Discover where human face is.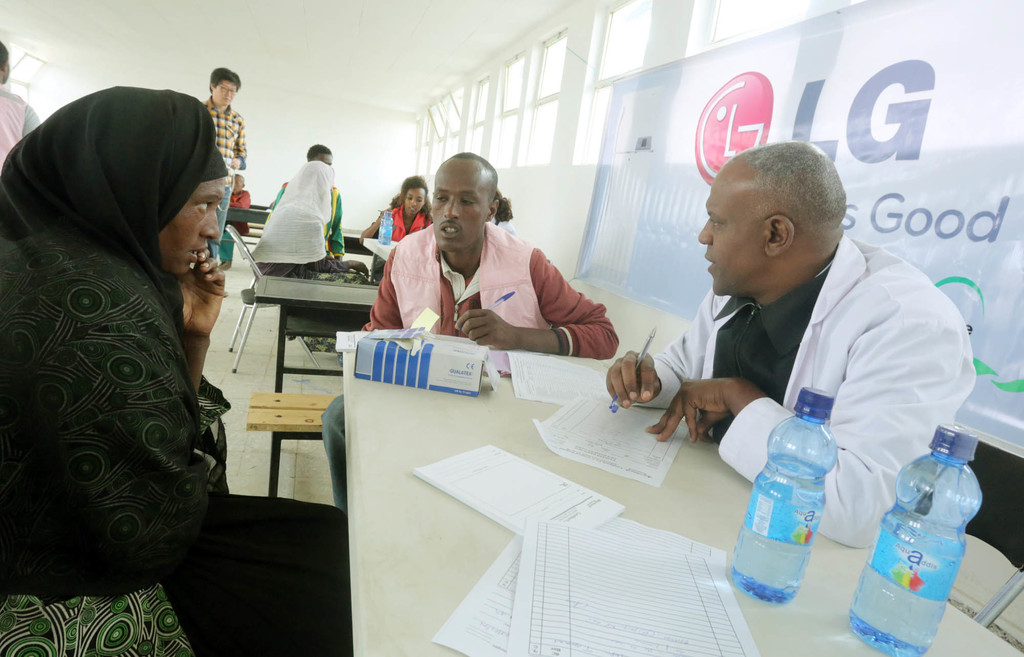
Discovered at crop(159, 174, 227, 274).
